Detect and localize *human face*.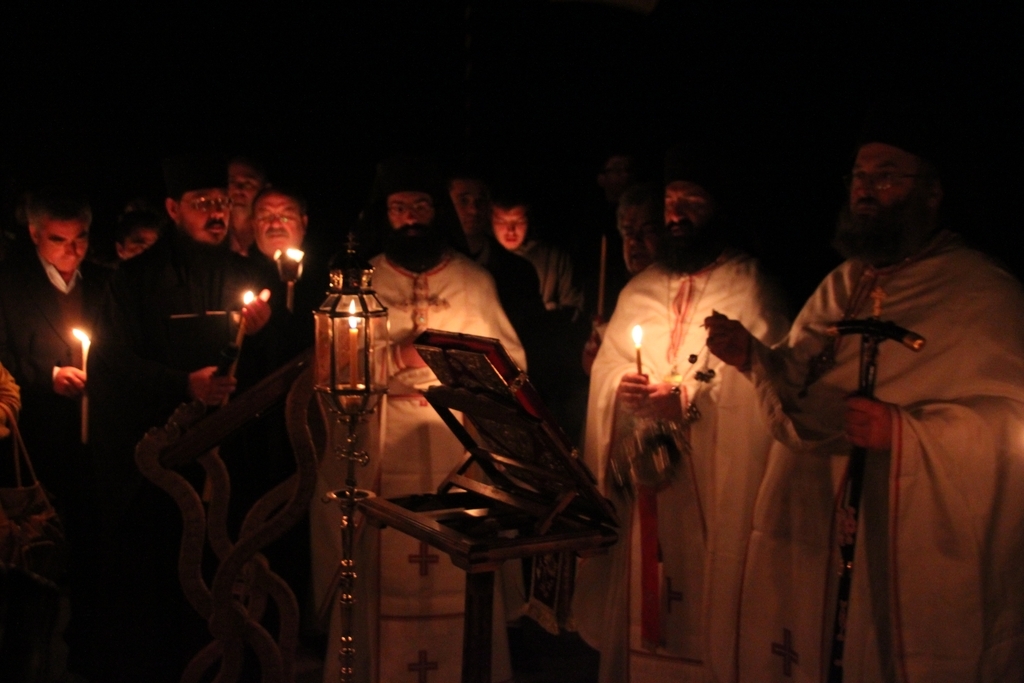
Localized at (38,221,88,275).
